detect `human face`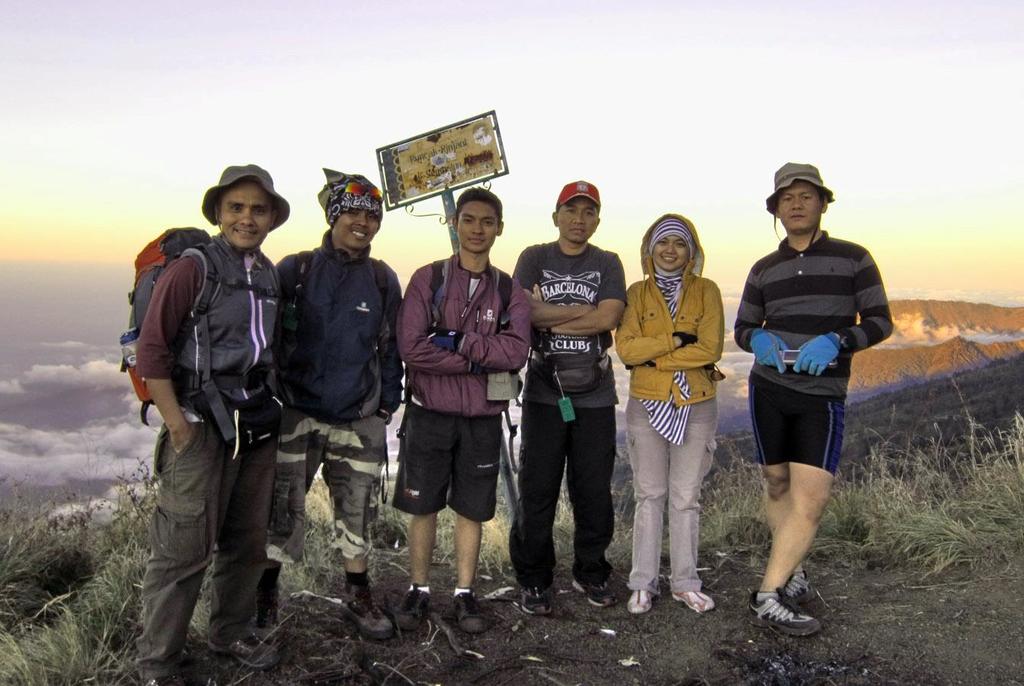
pyautogui.locateOnScreen(452, 193, 498, 251)
